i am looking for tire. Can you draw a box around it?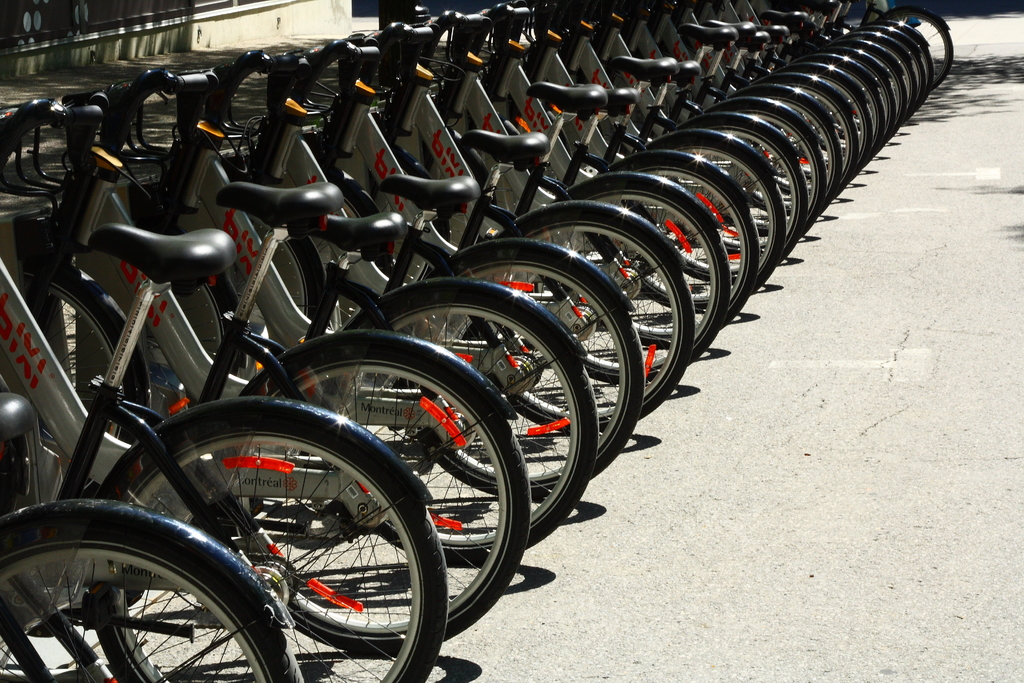
Sure, the bounding box is l=437, t=254, r=651, b=509.
